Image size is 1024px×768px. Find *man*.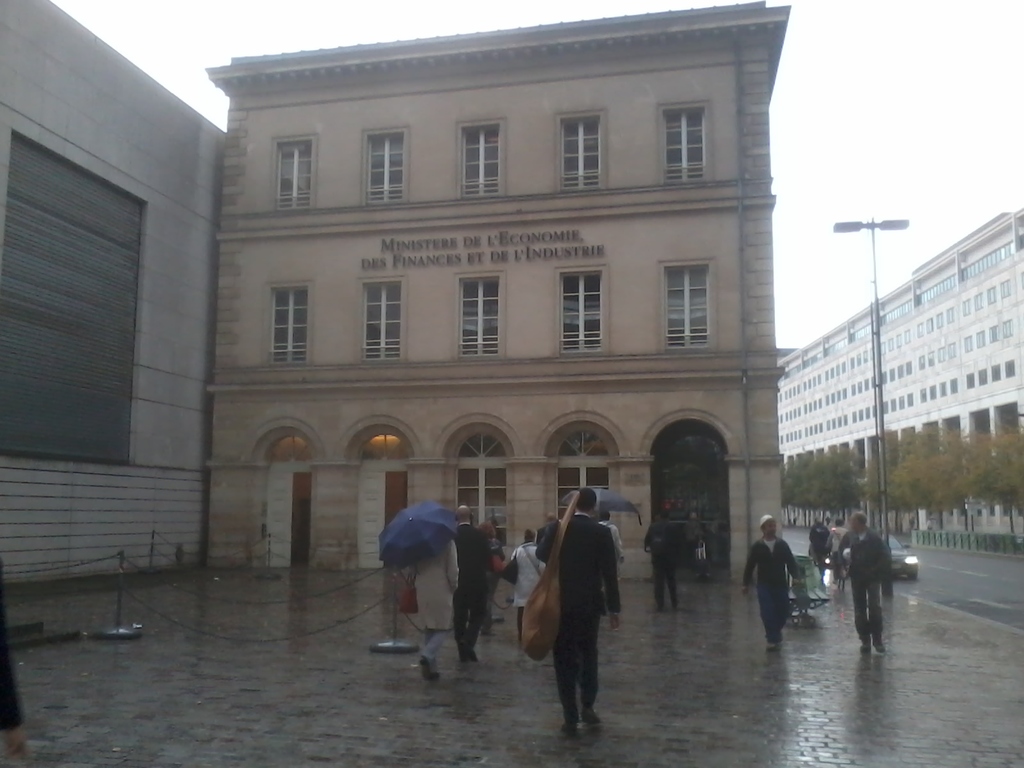
[837,511,890,652].
